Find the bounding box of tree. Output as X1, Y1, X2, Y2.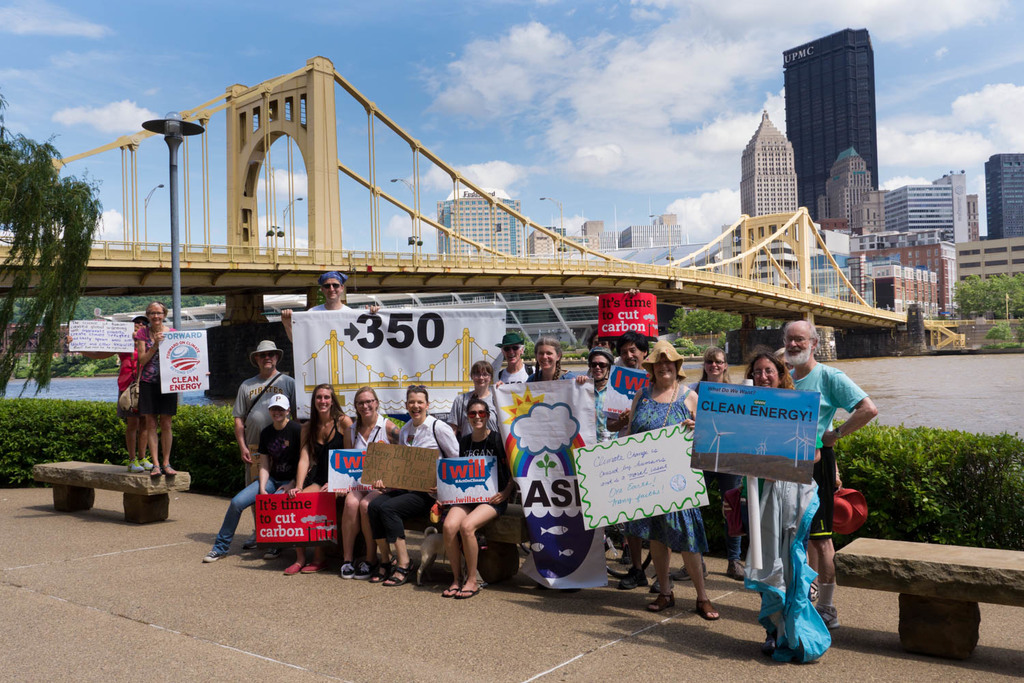
955, 266, 1023, 324.
